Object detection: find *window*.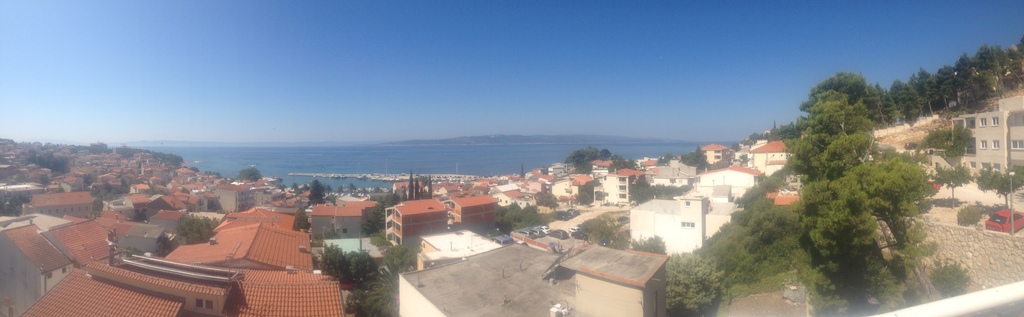
(left=341, top=229, right=349, bottom=234).
